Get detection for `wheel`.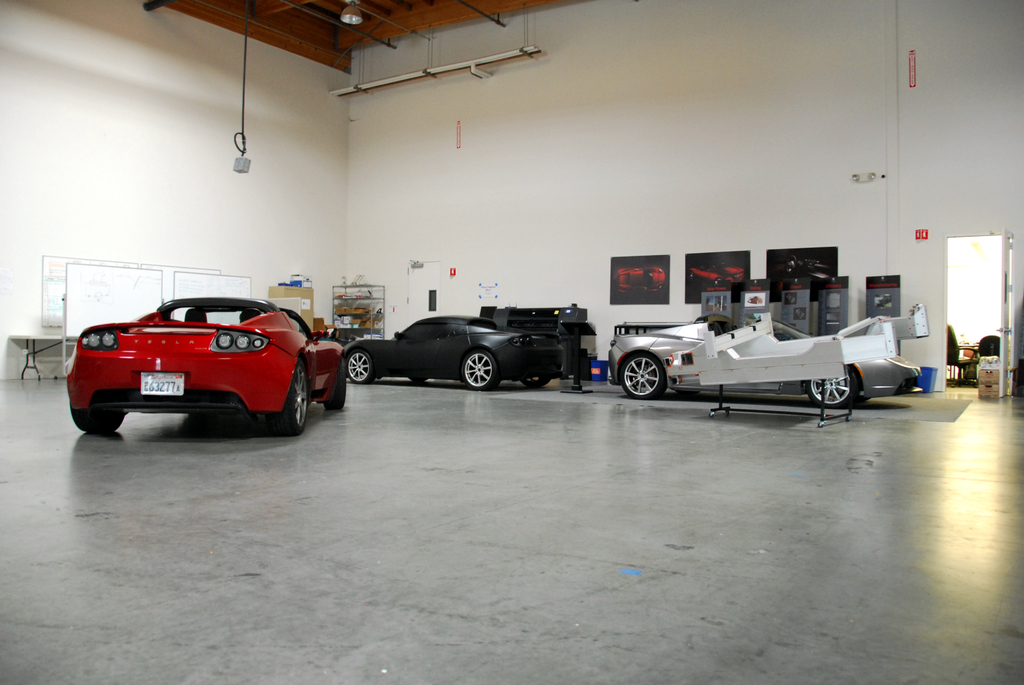
Detection: 328, 367, 348, 413.
